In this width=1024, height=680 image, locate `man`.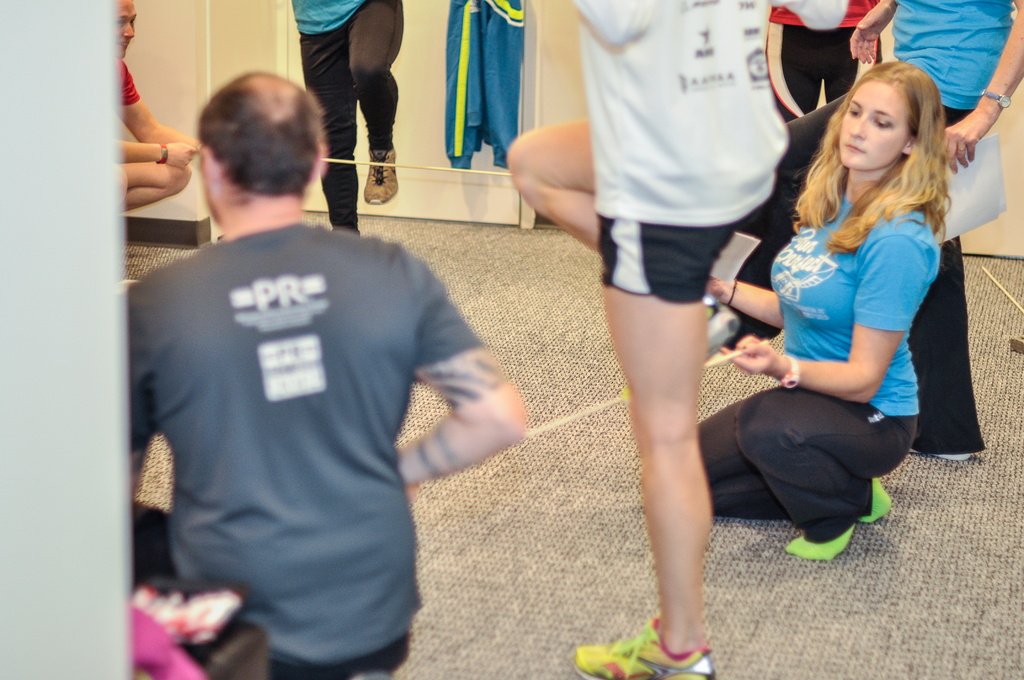
Bounding box: detection(120, 68, 529, 679).
